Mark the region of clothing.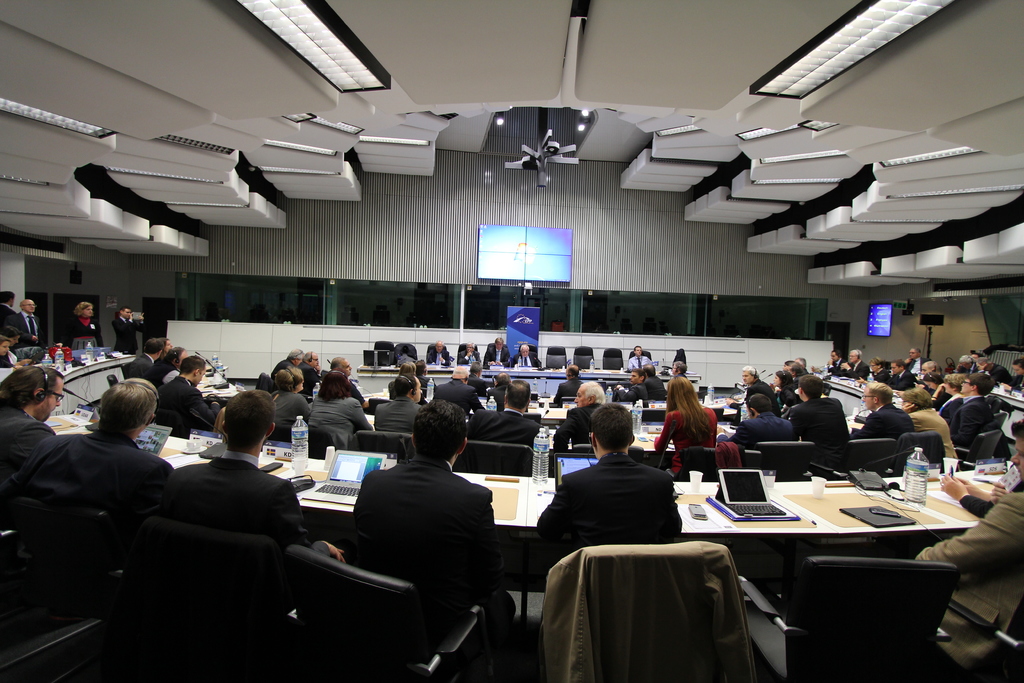
Region: box=[458, 349, 480, 363].
